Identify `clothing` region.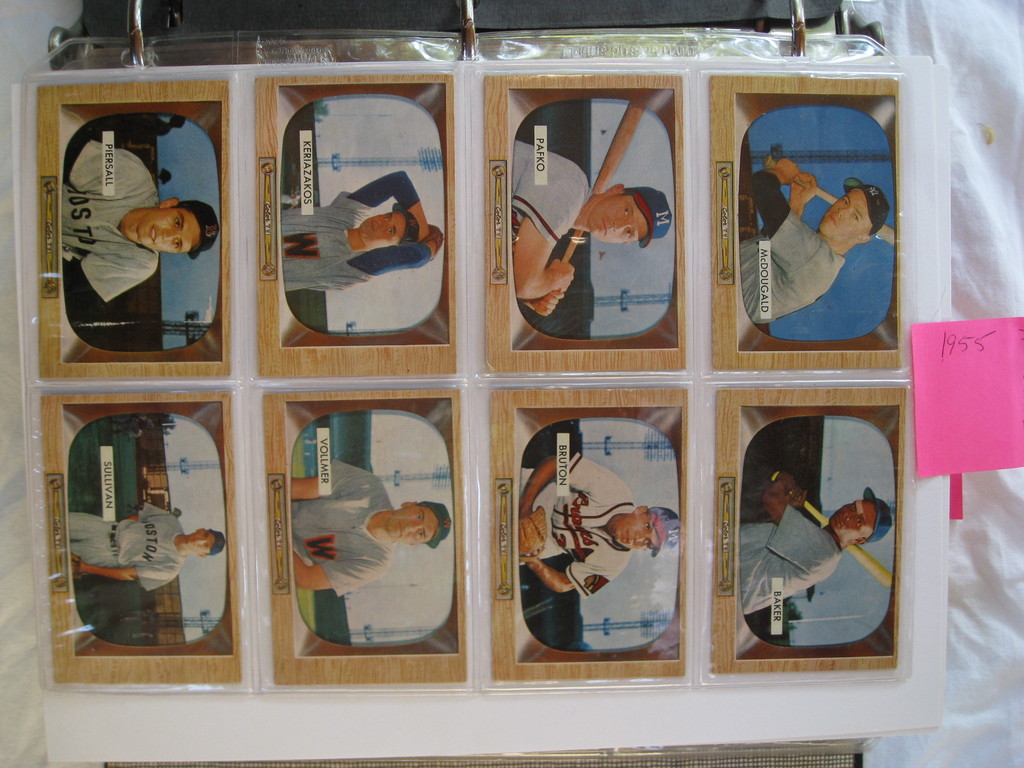
Region: l=289, t=458, r=396, b=597.
